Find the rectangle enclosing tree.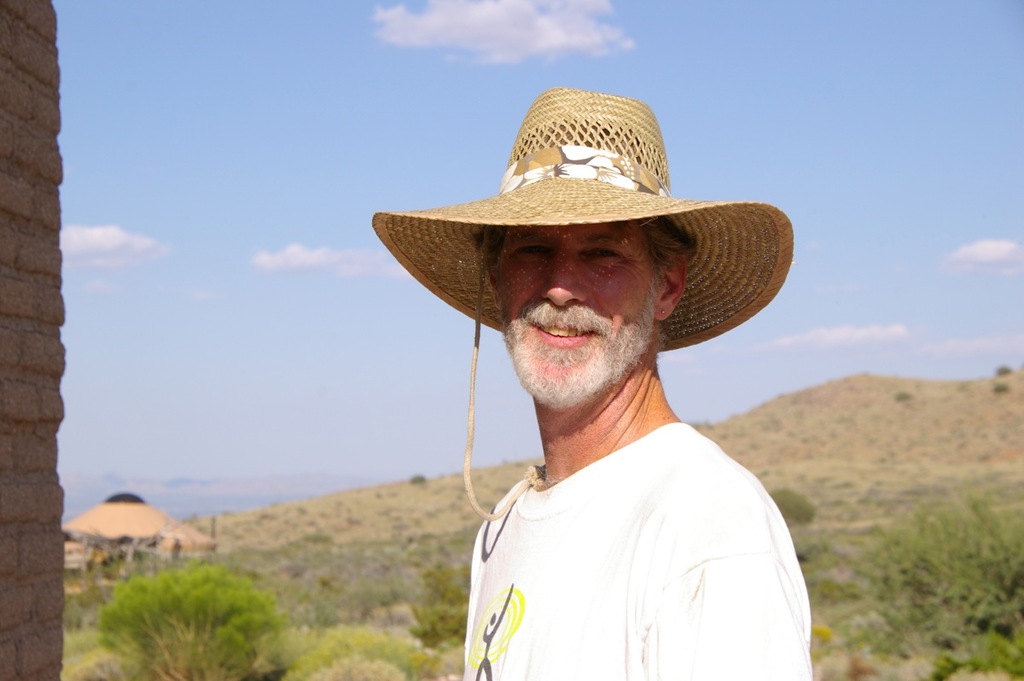
pyautogui.locateOnScreen(94, 562, 288, 680).
